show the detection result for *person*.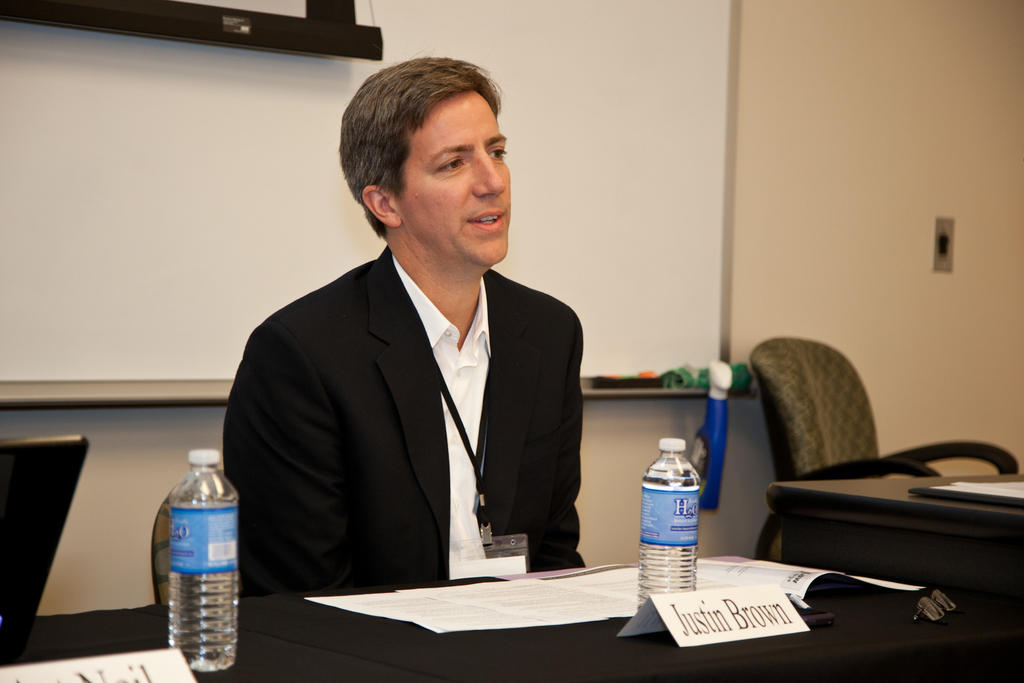
box(235, 54, 606, 646).
